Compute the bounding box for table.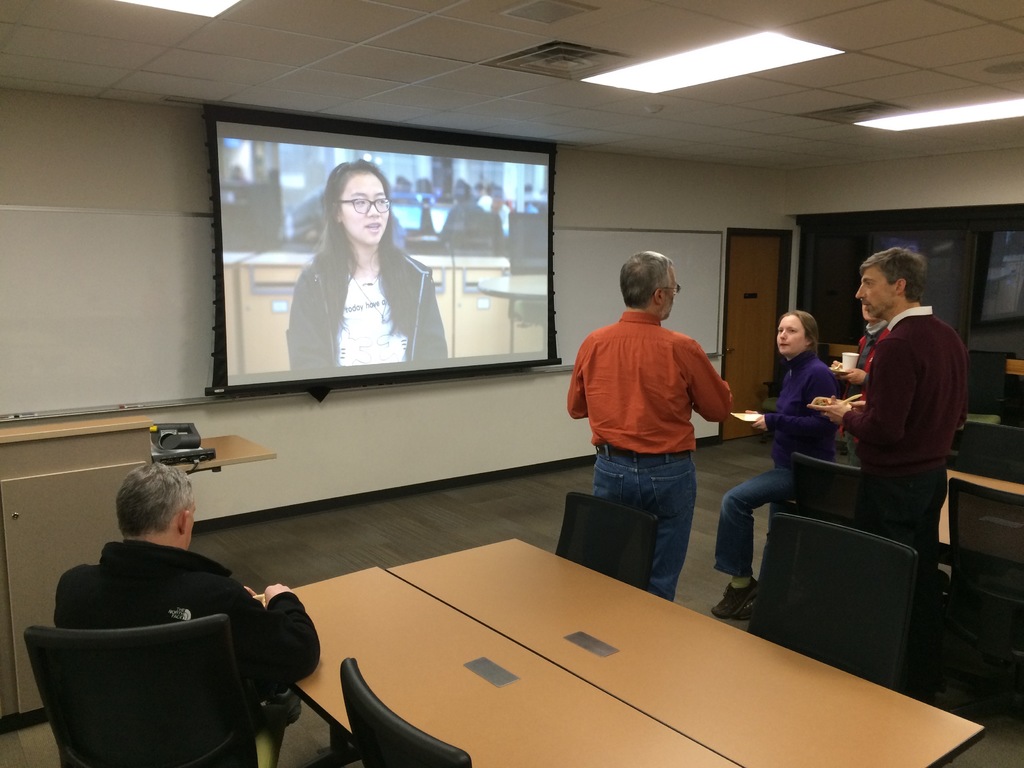
[x1=941, y1=459, x2=1023, y2=543].
